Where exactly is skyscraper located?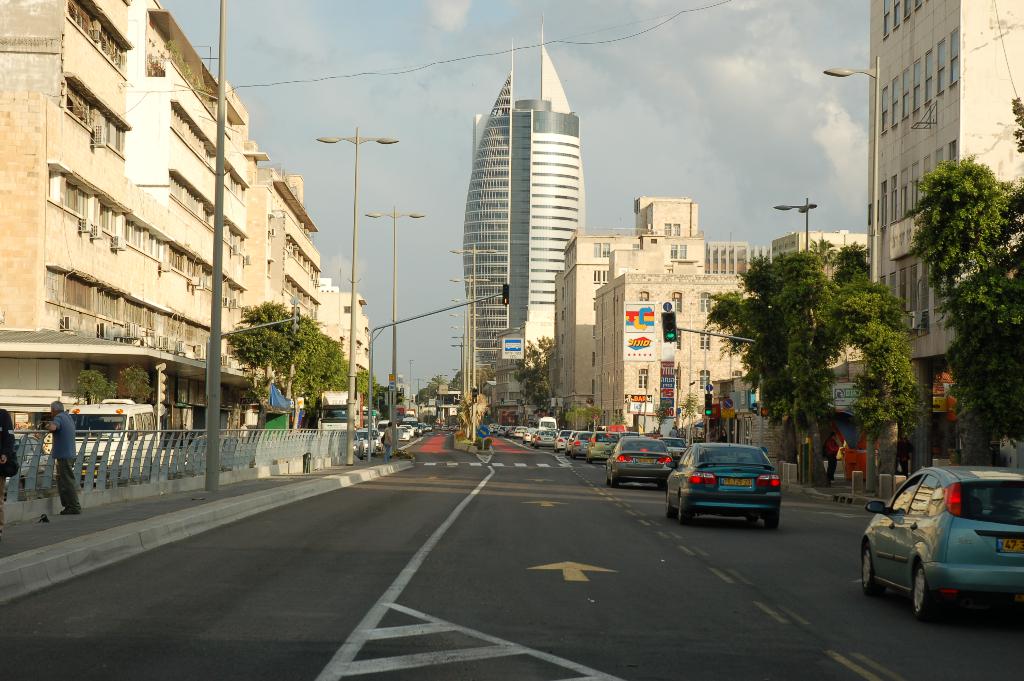
Its bounding box is {"left": 456, "top": 24, "right": 582, "bottom": 400}.
